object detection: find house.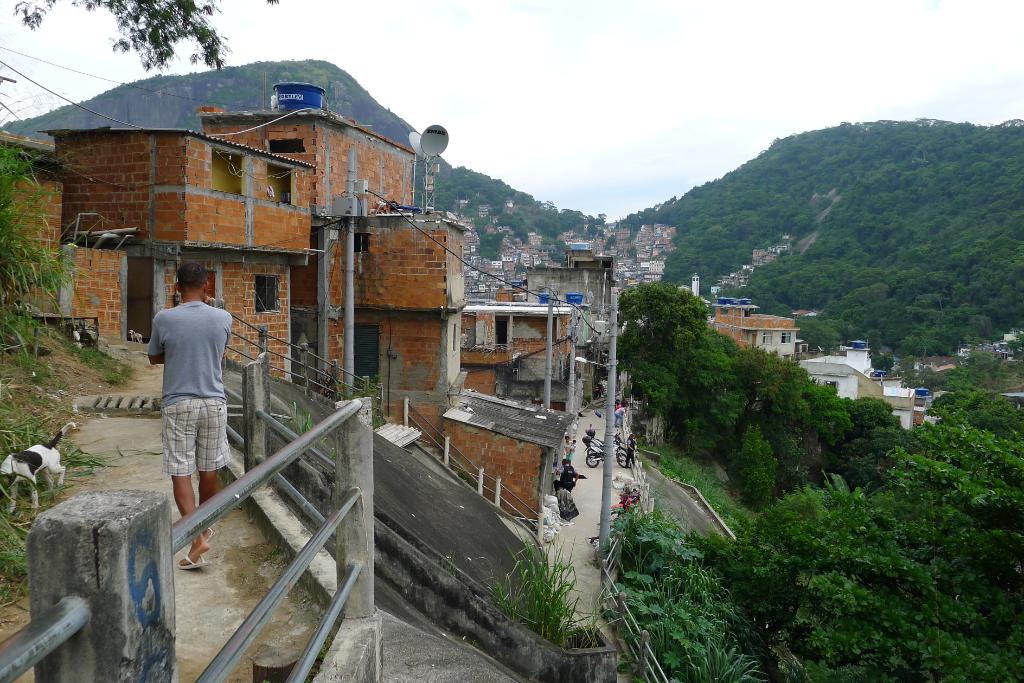
detection(43, 104, 575, 536).
